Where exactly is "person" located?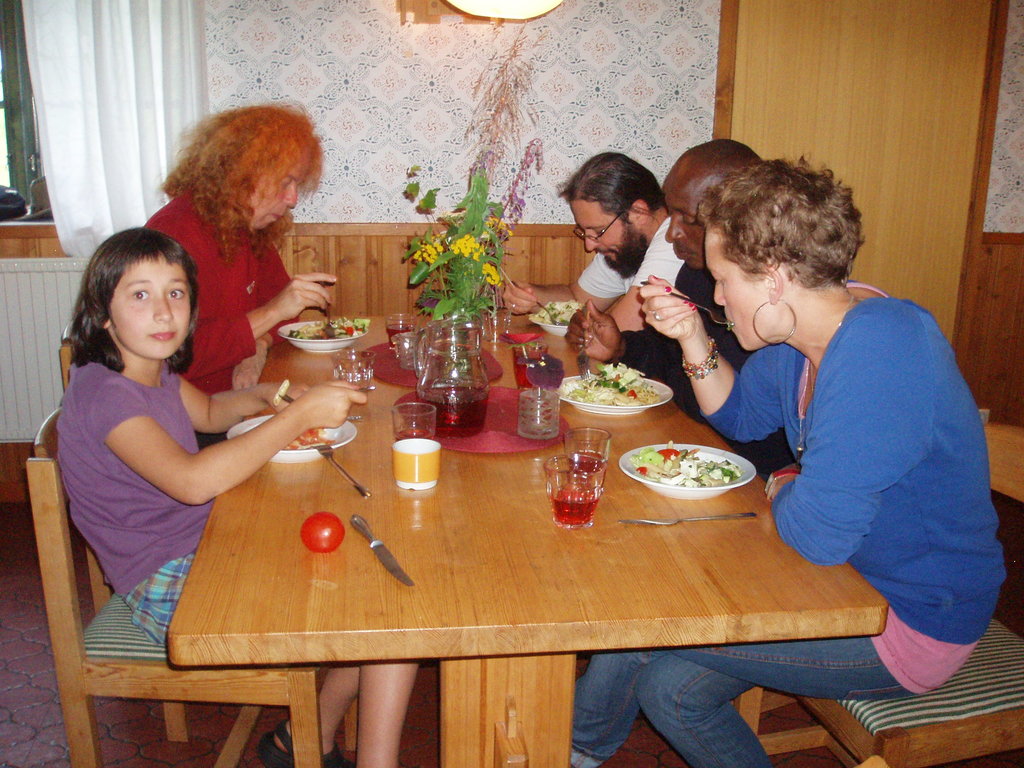
Its bounding box is 134/93/330/453.
